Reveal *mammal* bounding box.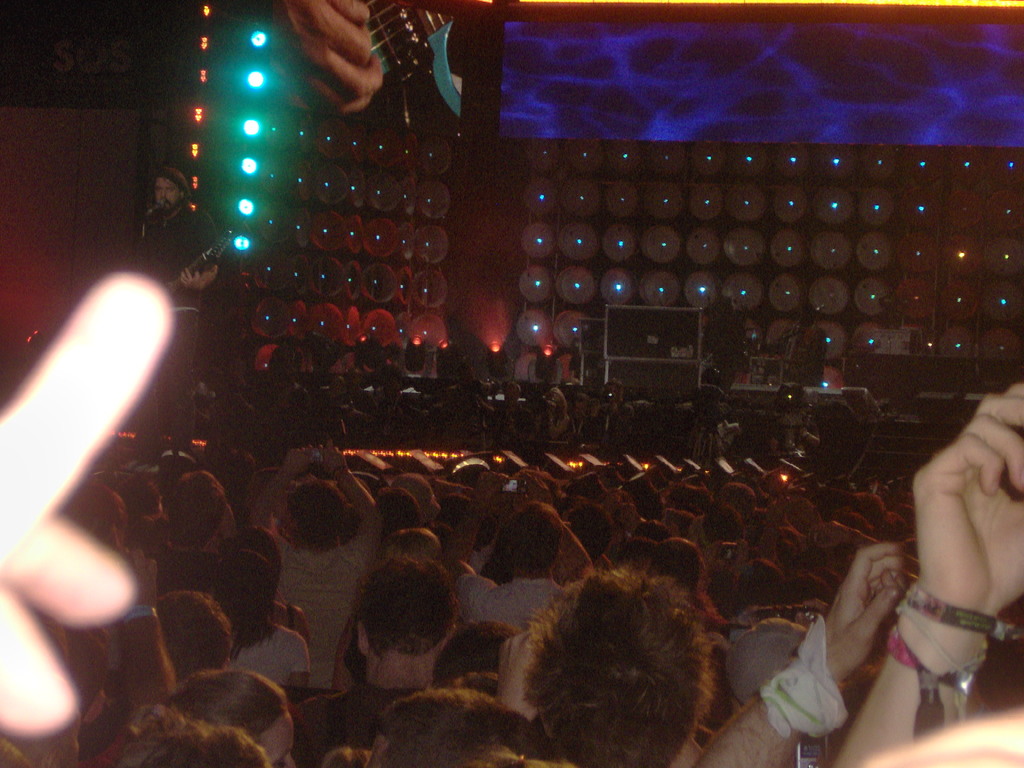
Revealed: box=[124, 170, 218, 474].
